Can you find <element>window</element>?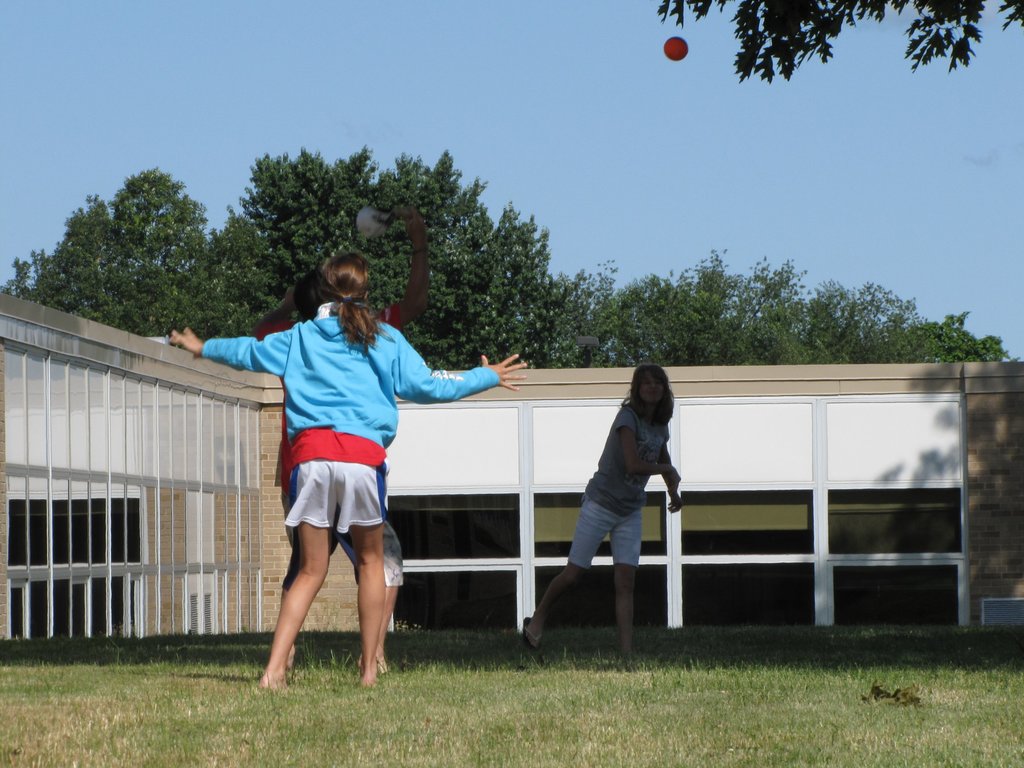
Yes, bounding box: (673, 483, 812, 623).
